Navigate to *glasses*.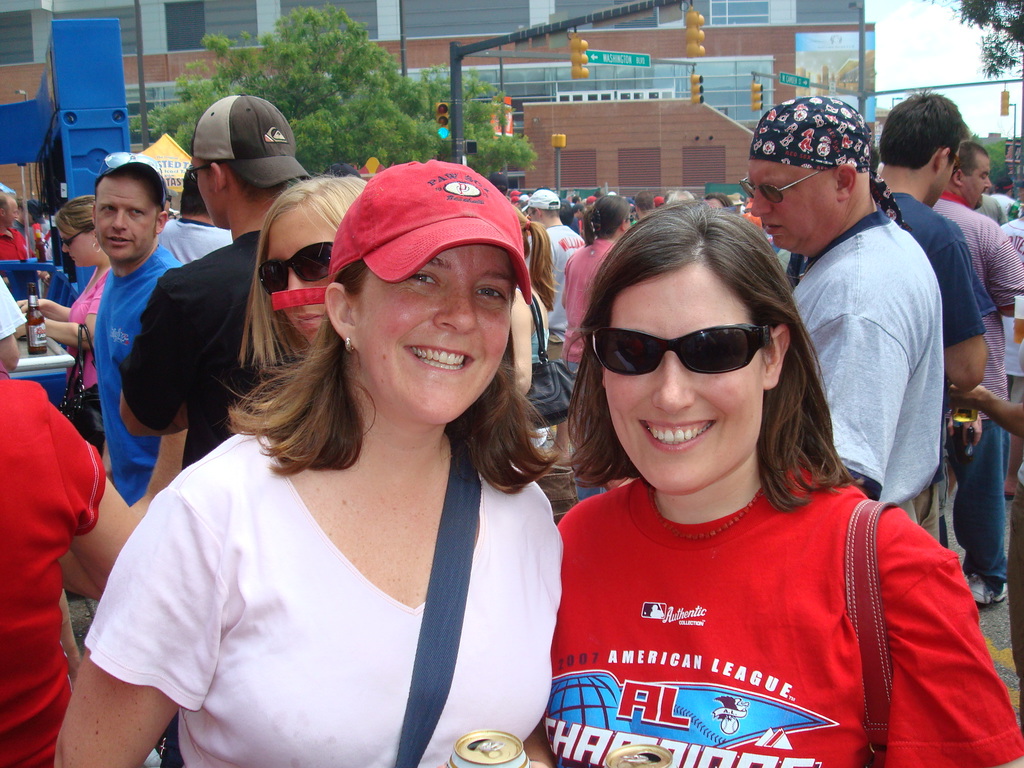
Navigation target: [x1=593, y1=324, x2=772, y2=376].
